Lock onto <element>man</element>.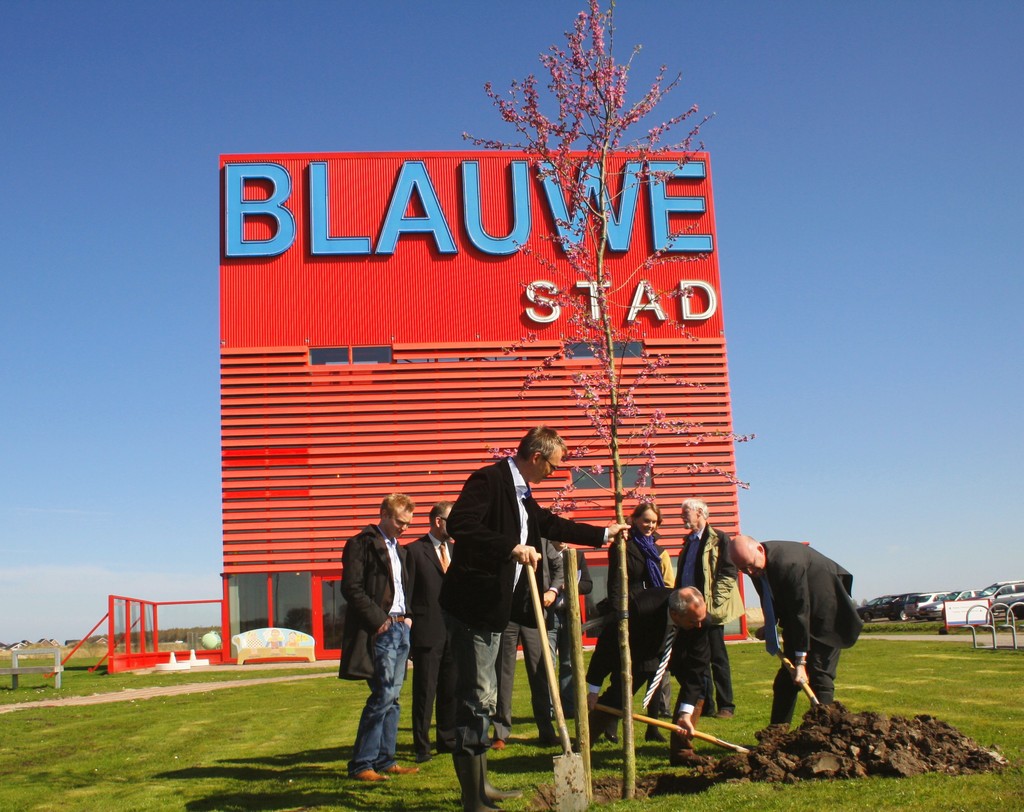
Locked: rect(439, 425, 632, 811).
